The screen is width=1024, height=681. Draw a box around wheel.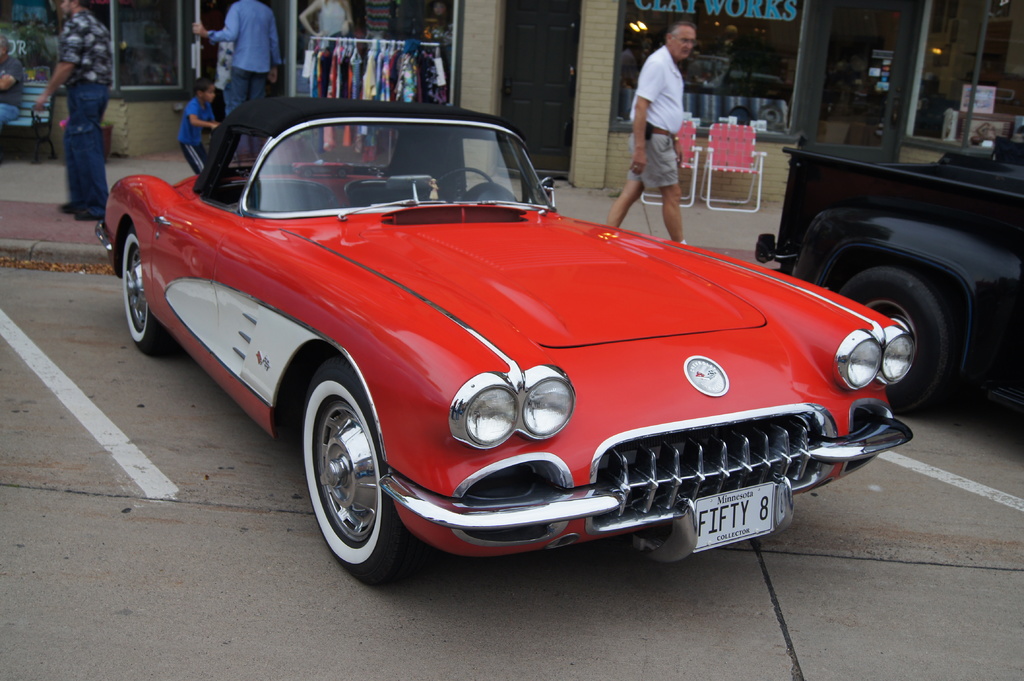
left=836, top=262, right=947, bottom=405.
